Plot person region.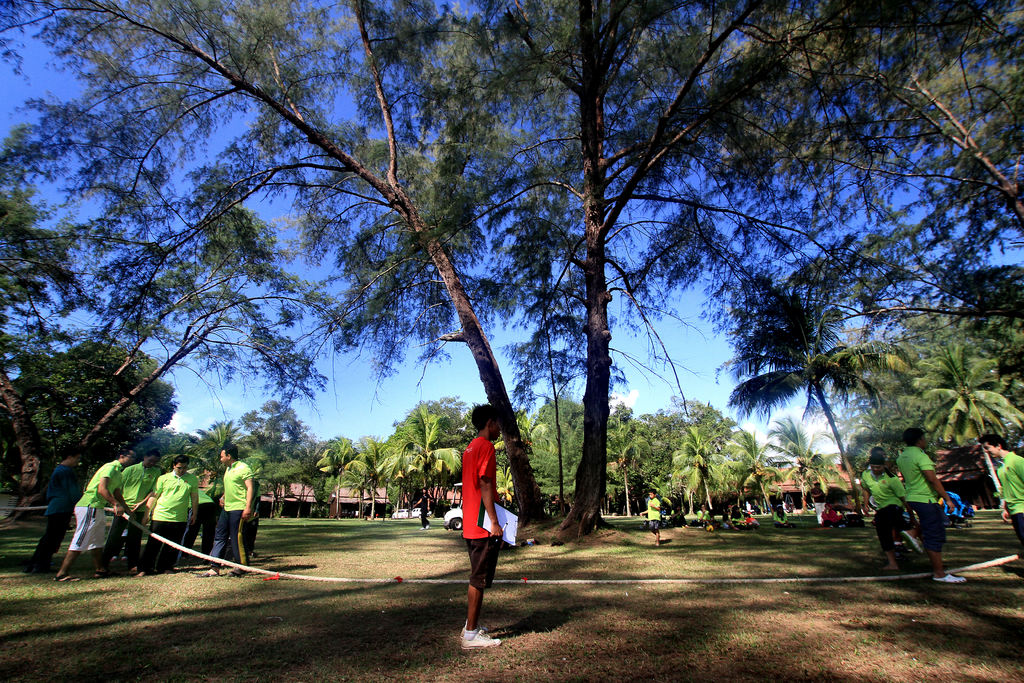
Plotted at l=51, t=446, r=136, b=581.
